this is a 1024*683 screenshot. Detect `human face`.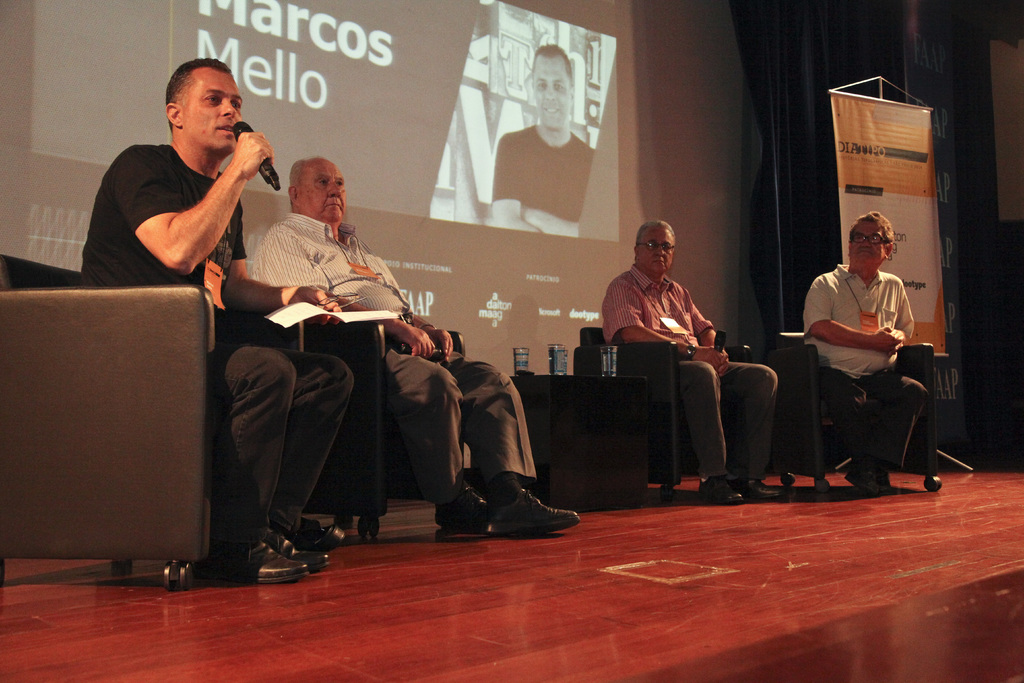
left=178, top=70, right=243, bottom=156.
